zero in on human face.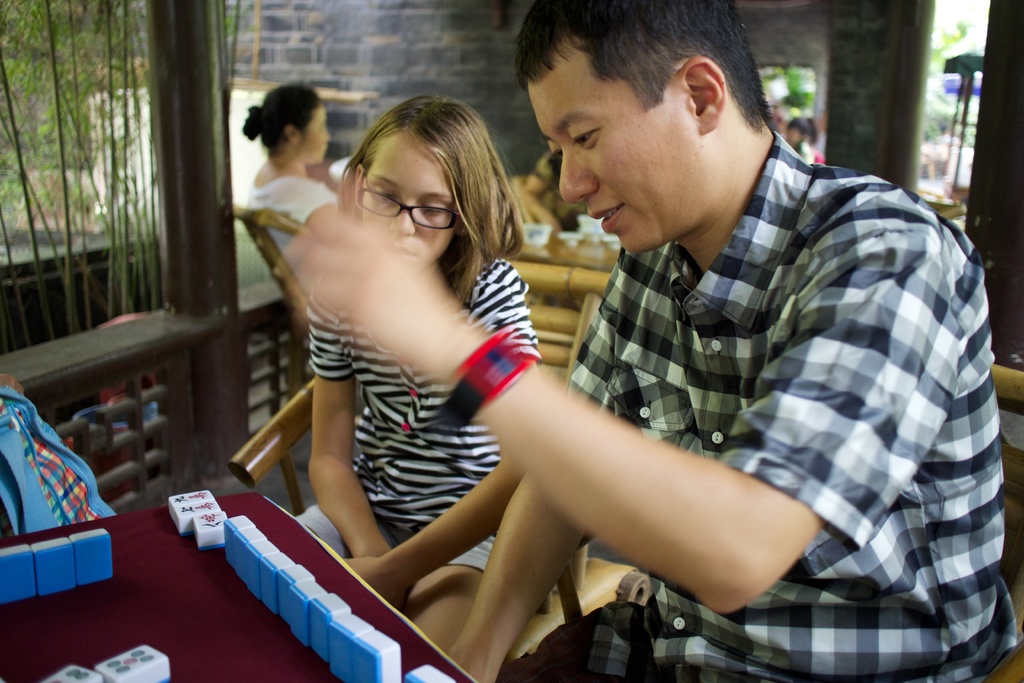
Zeroed in: [left=359, top=134, right=456, bottom=267].
